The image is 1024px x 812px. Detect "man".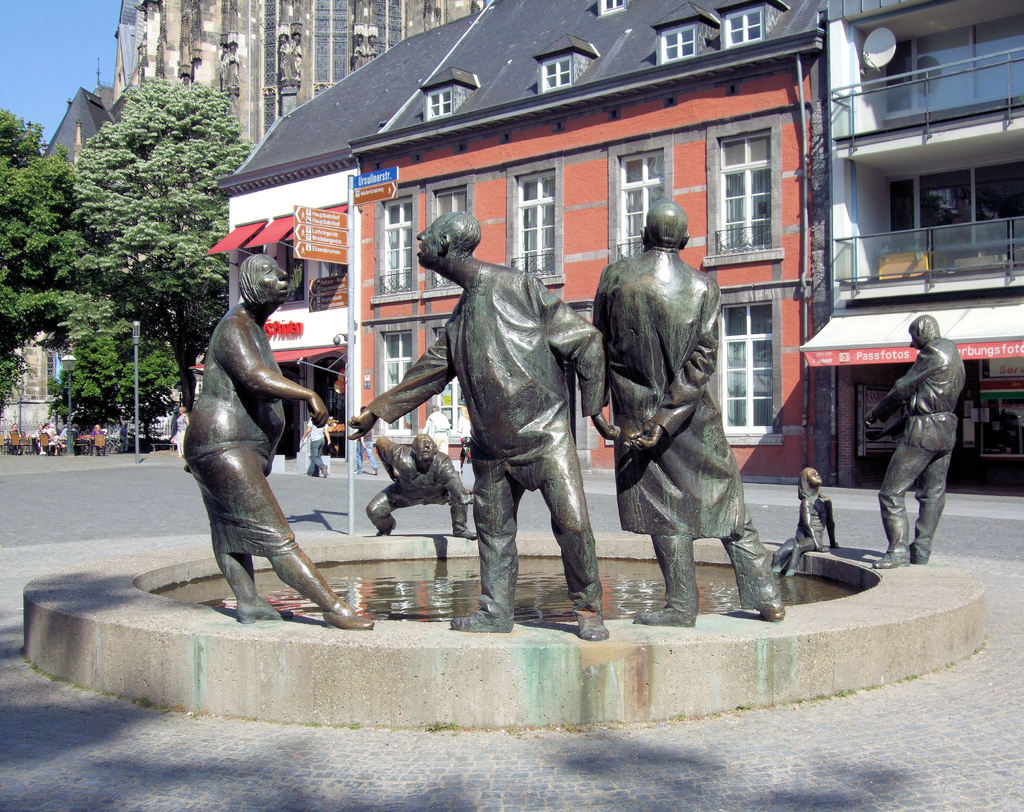
Detection: Rect(356, 409, 380, 473).
